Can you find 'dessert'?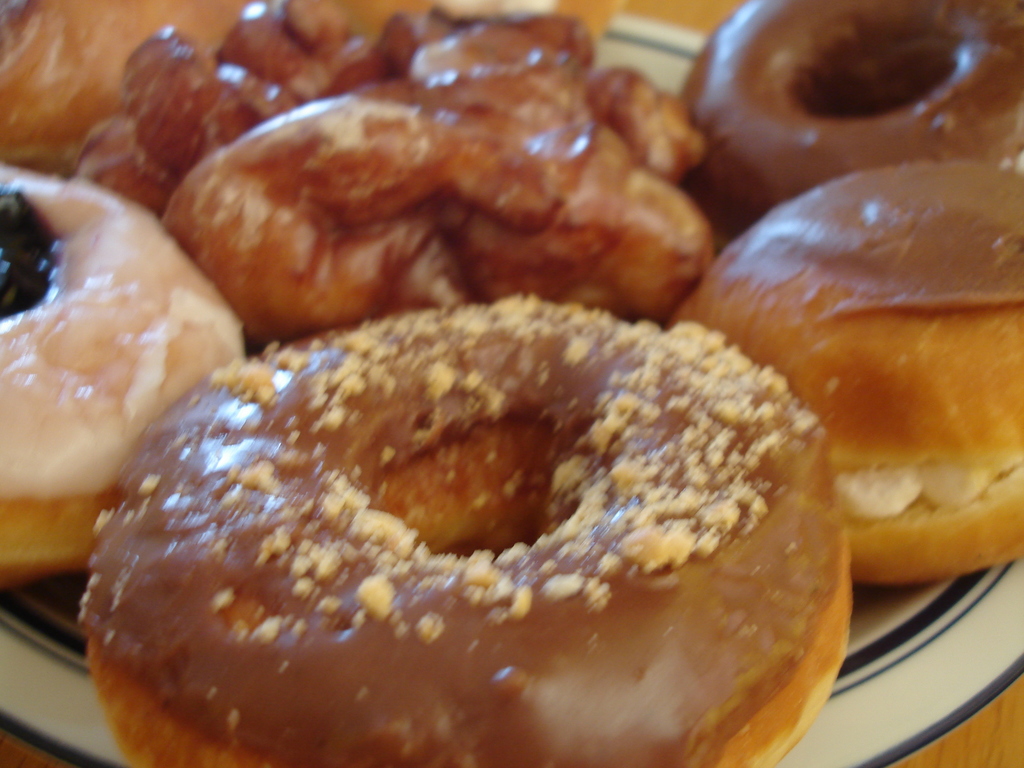
Yes, bounding box: bbox=(0, 157, 244, 583).
